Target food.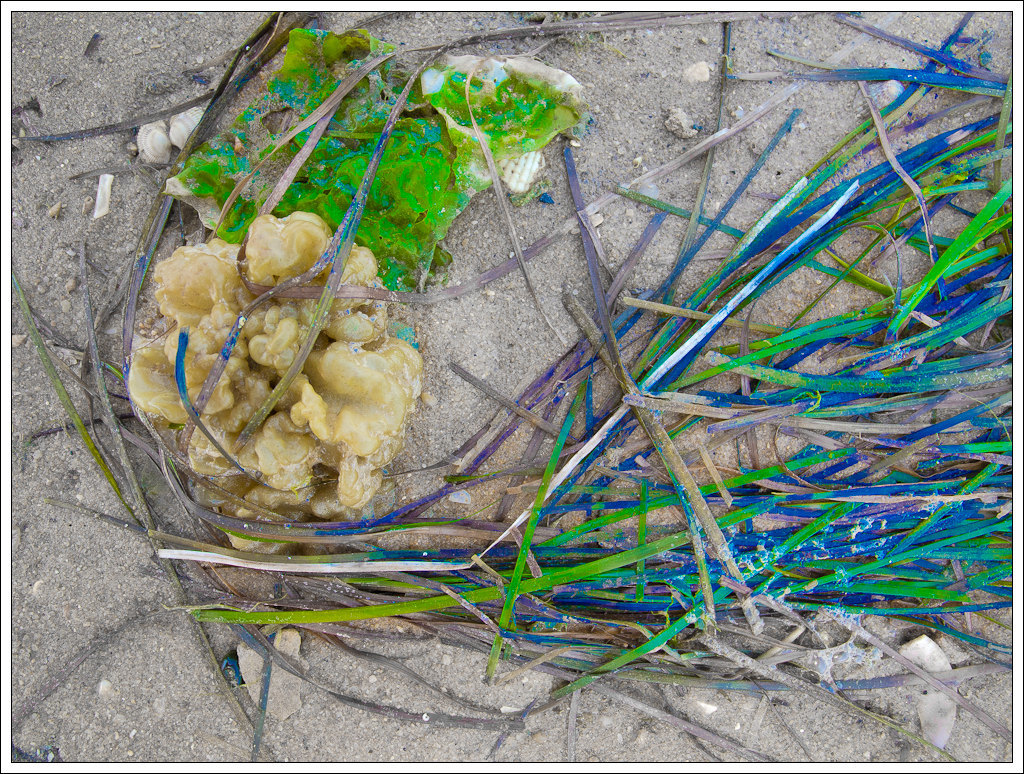
Target region: {"left": 163, "top": 224, "right": 445, "bottom": 526}.
